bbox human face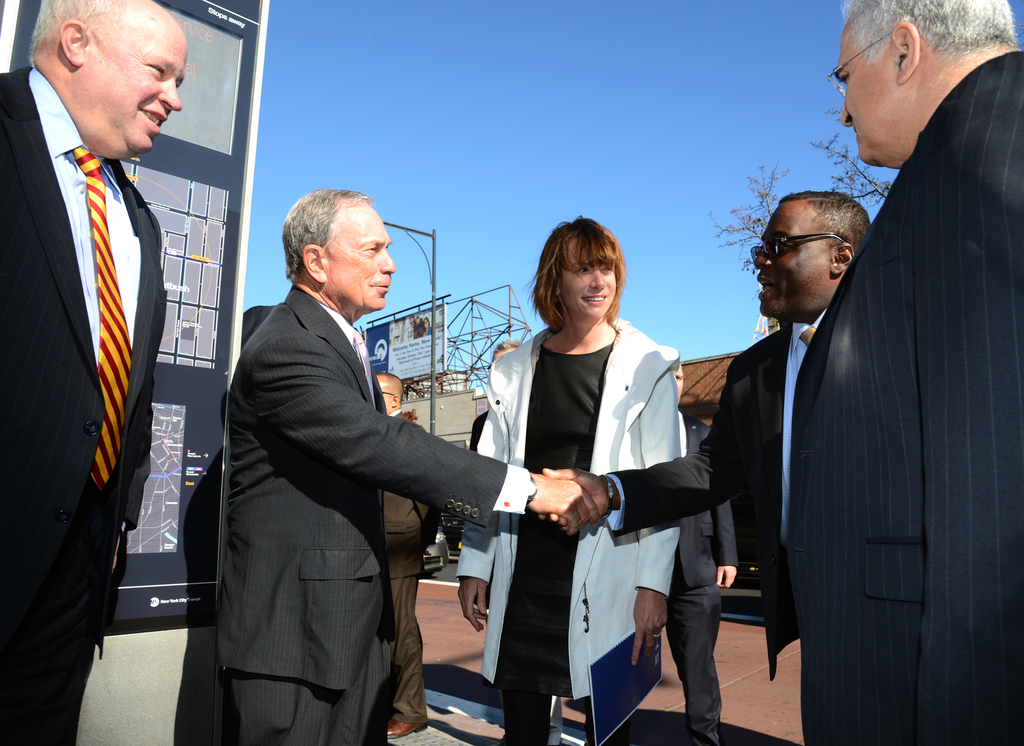
(563, 236, 612, 314)
